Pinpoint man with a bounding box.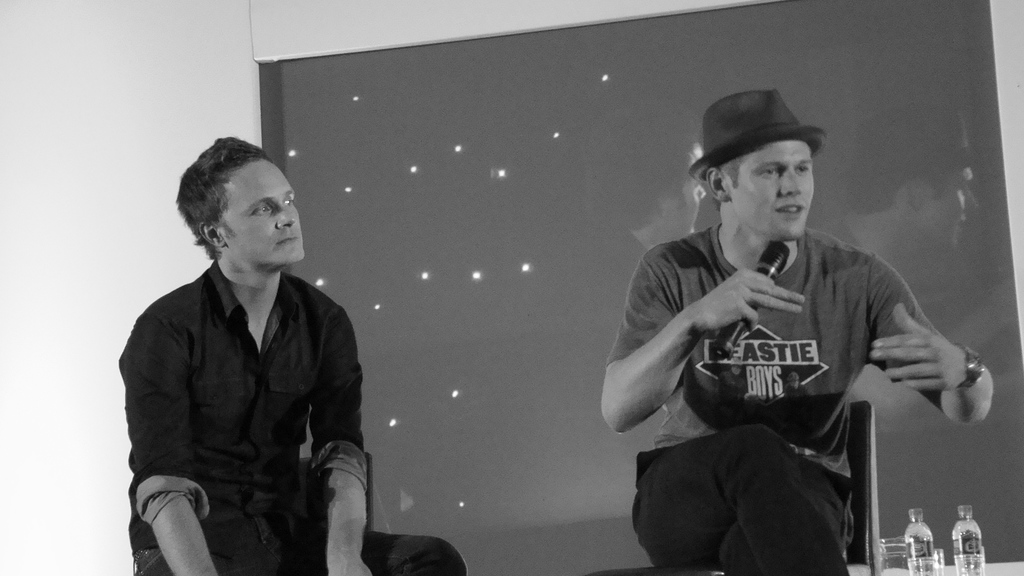
box=[115, 132, 471, 575].
